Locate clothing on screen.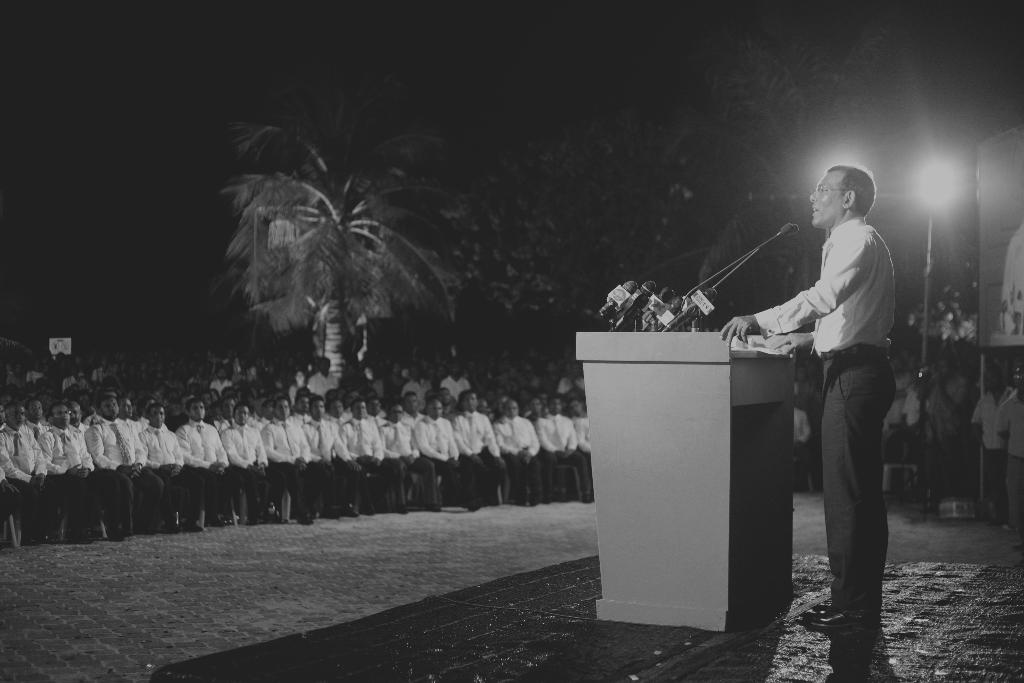
On screen at [left=576, top=413, right=588, bottom=490].
